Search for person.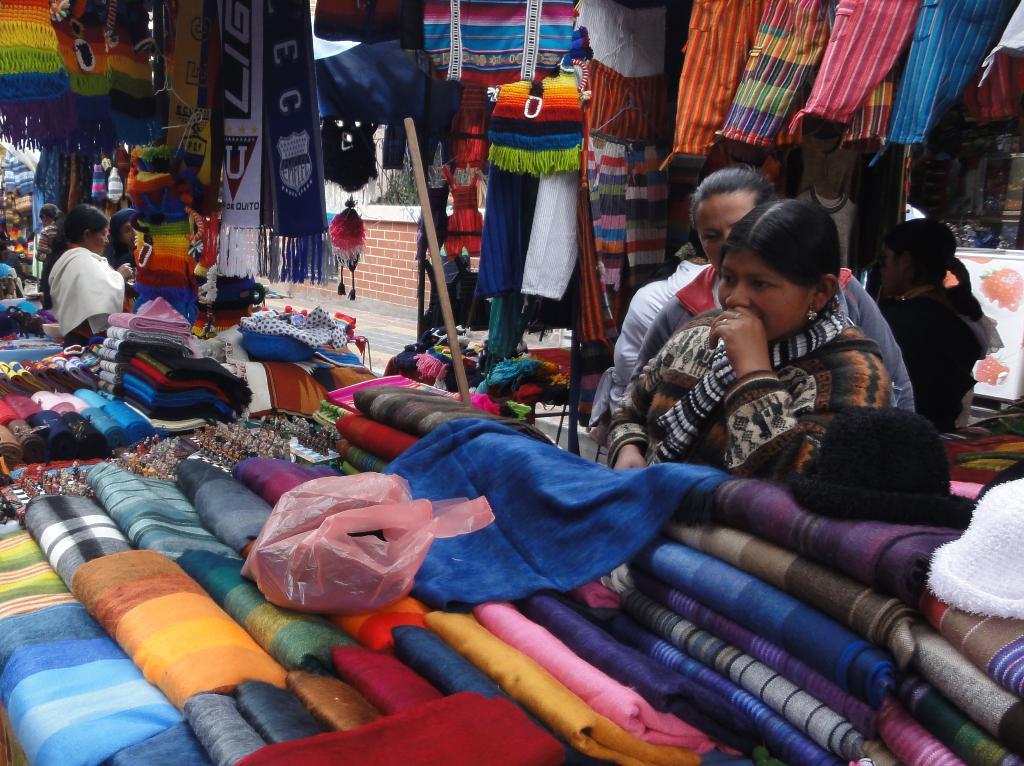
Found at (x1=32, y1=198, x2=114, y2=349).
